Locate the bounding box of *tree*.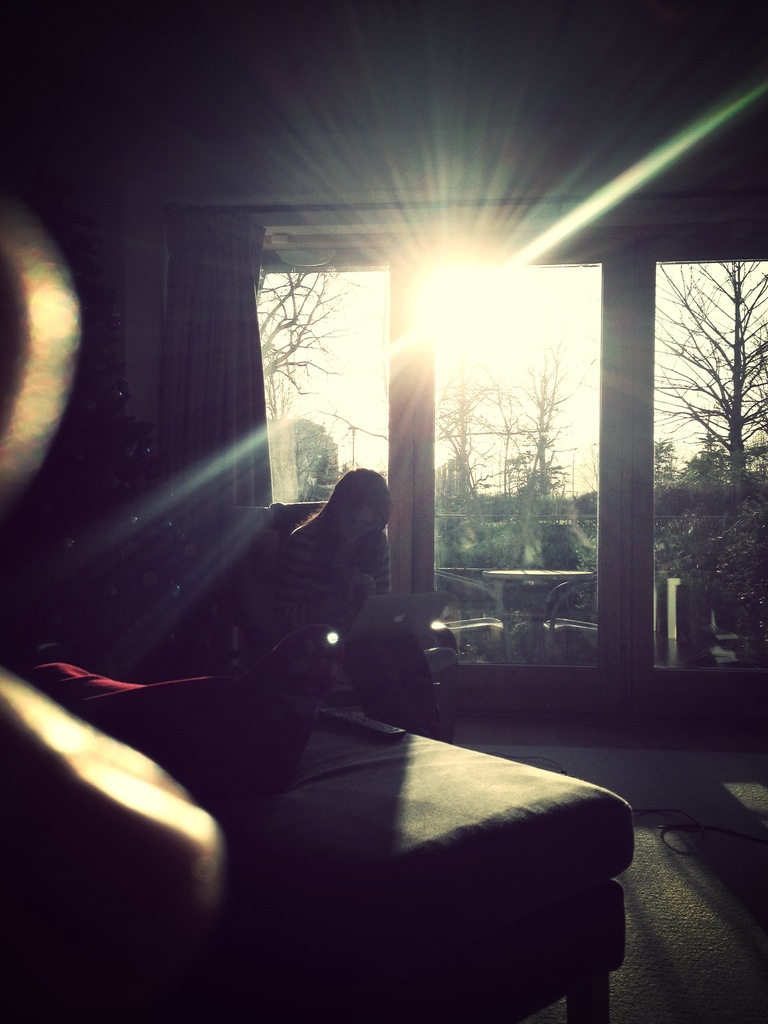
Bounding box: (427,348,513,564).
